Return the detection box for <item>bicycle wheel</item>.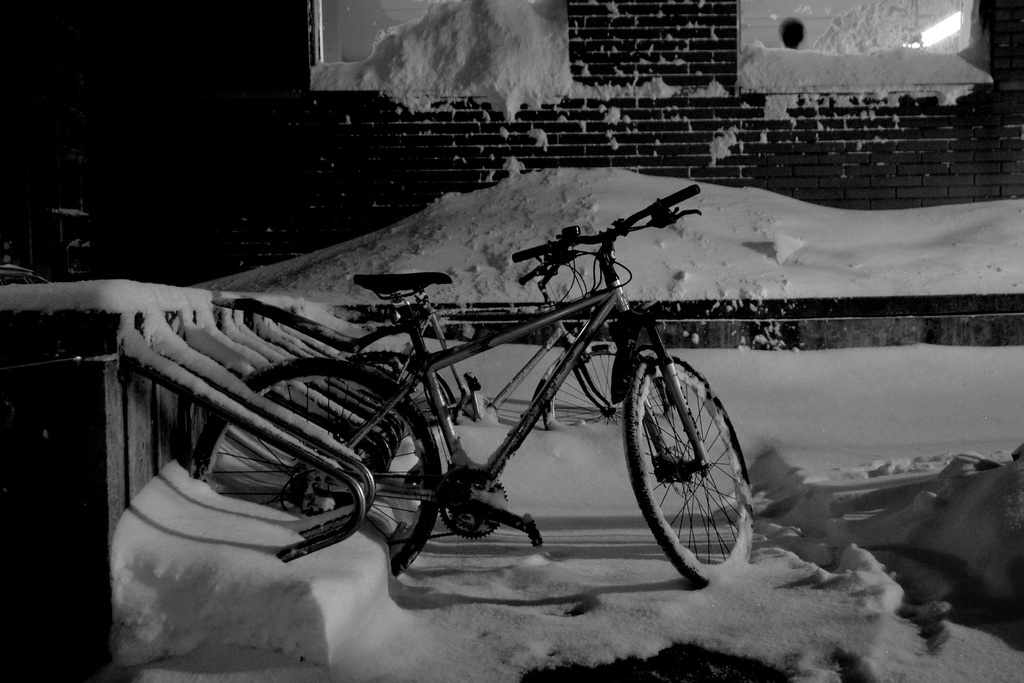
pyautogui.locateOnScreen(625, 362, 748, 591).
